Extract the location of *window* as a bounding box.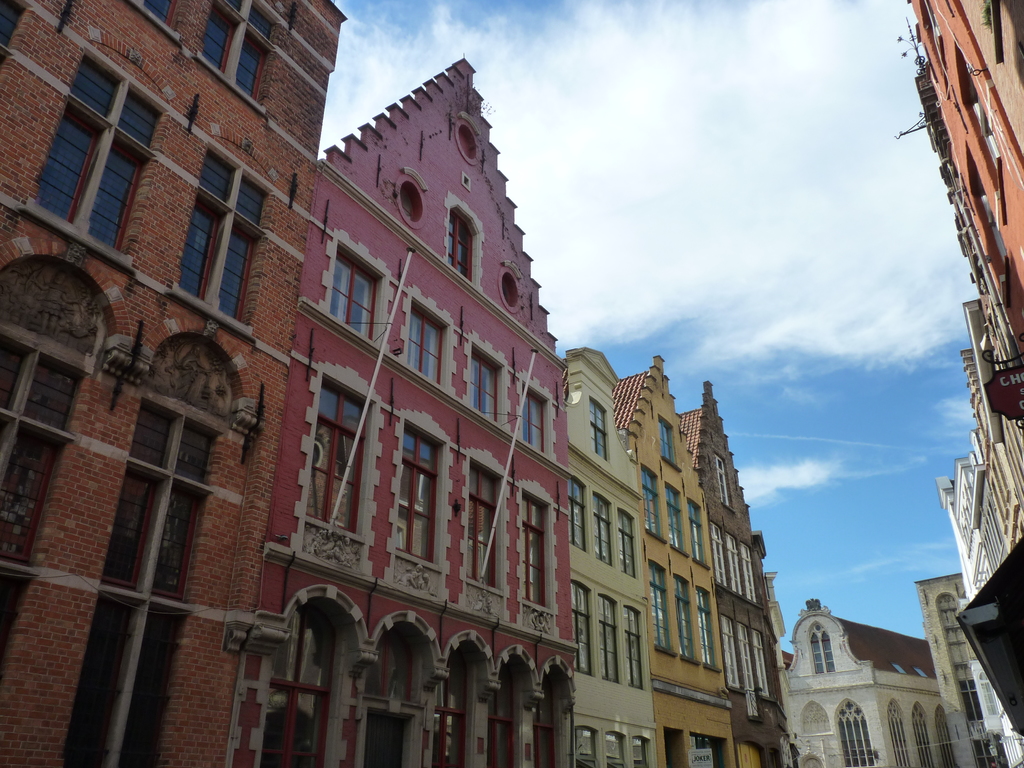
127/0/191/45.
